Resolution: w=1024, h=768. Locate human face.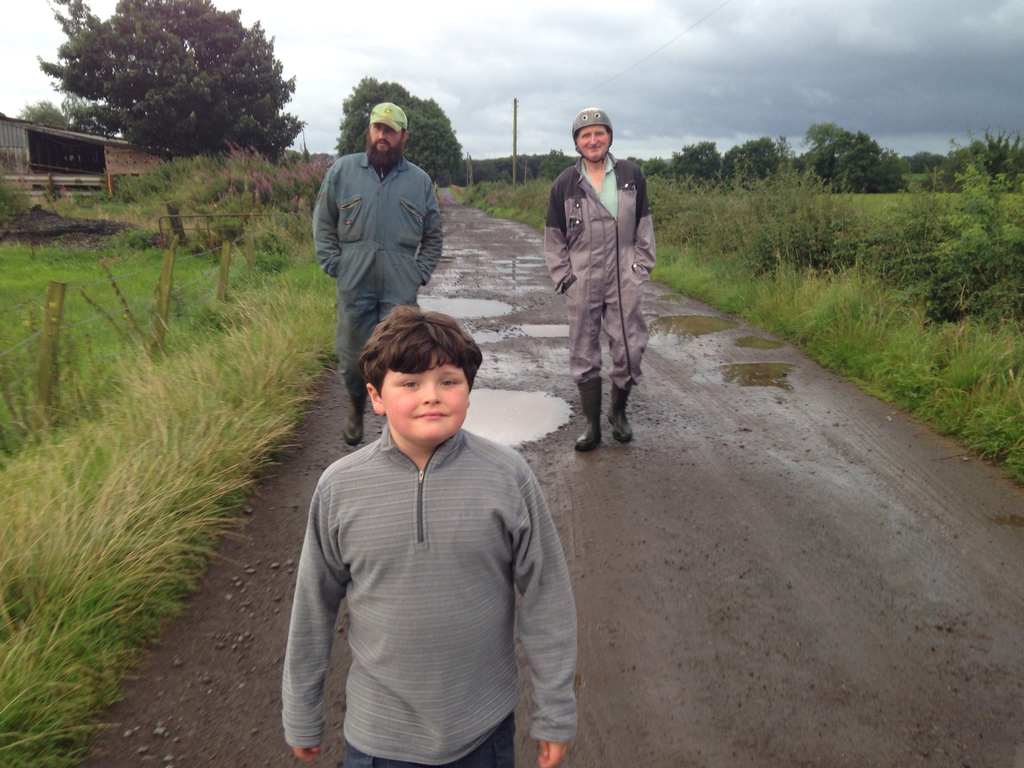
detection(573, 126, 611, 161).
